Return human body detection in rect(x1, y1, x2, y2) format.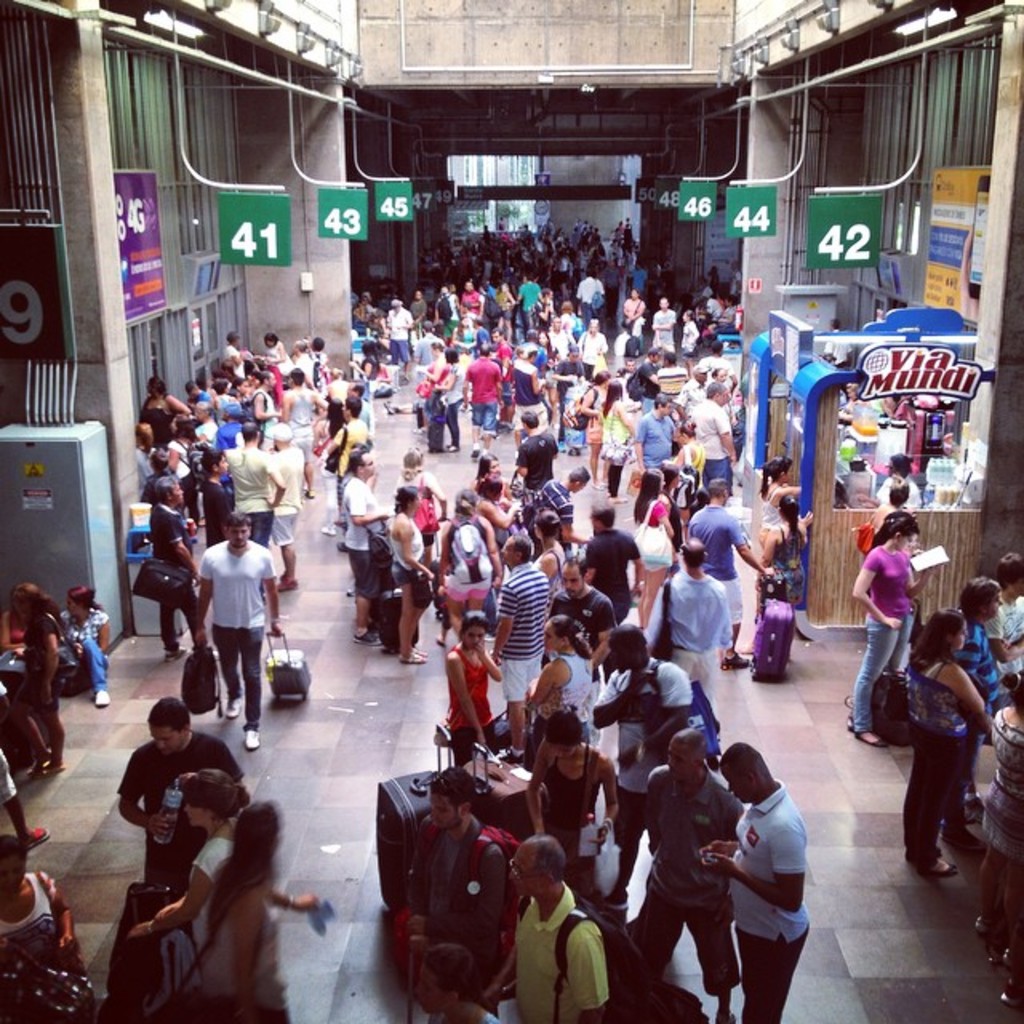
rect(514, 413, 552, 496).
